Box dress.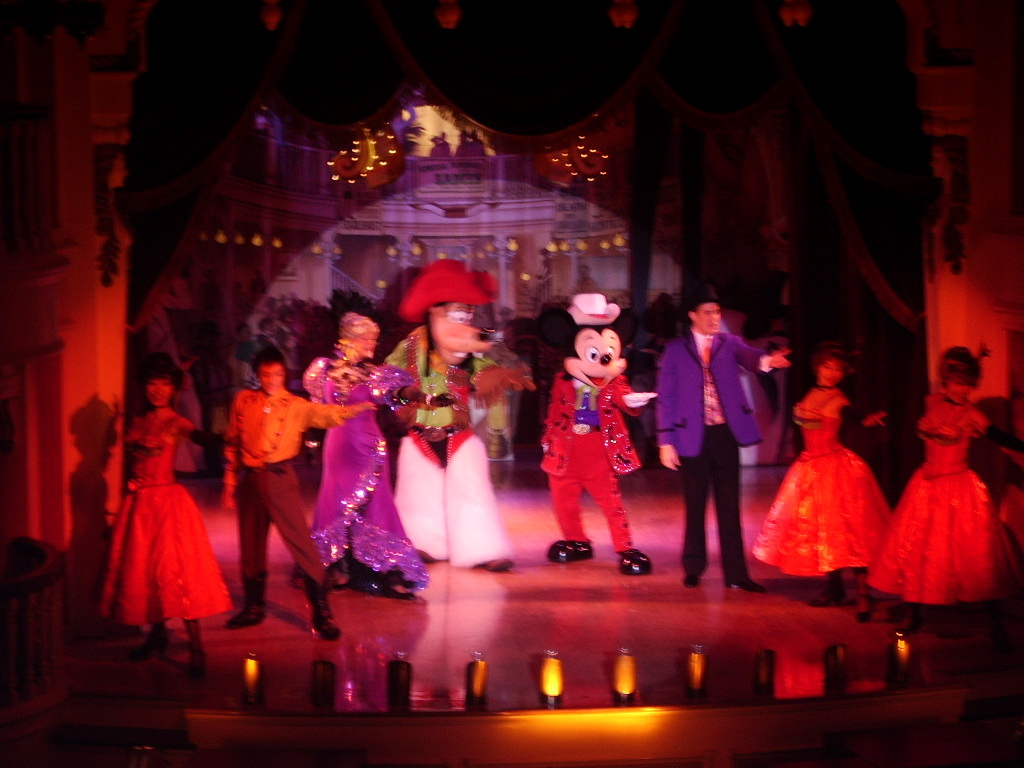
[304,359,428,595].
